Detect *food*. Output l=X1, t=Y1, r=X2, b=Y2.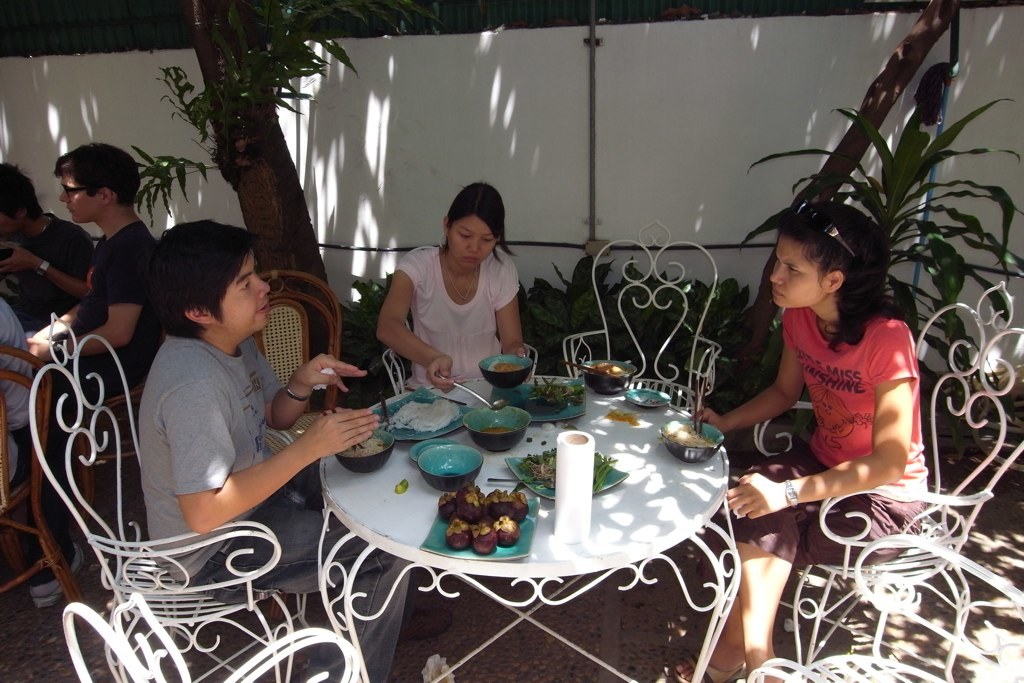
l=511, t=440, r=621, b=501.
